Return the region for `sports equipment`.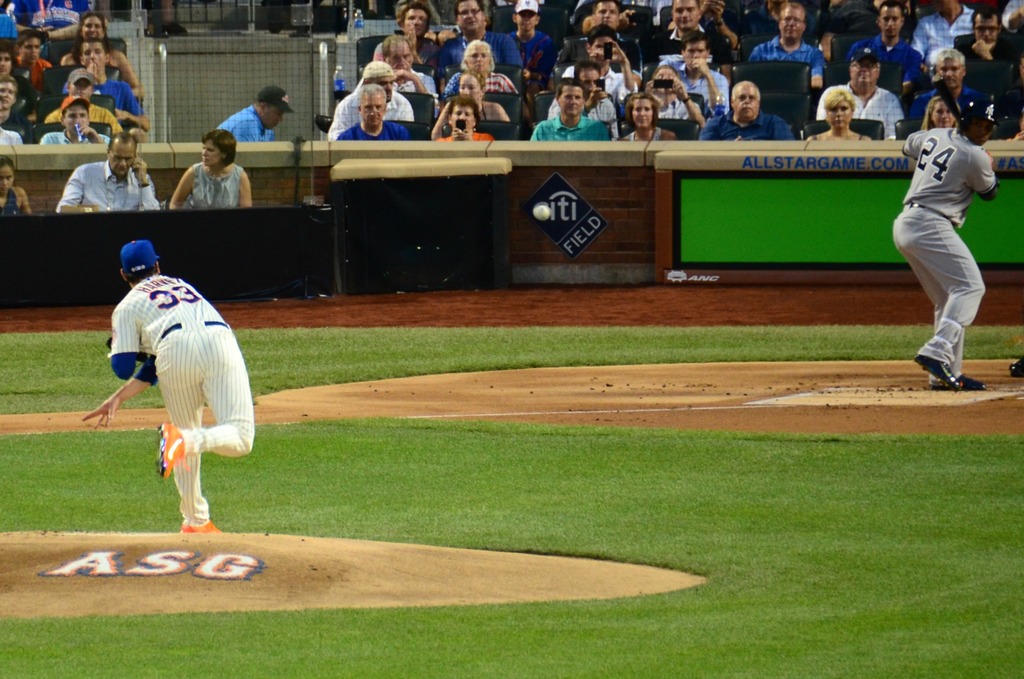
[x1=532, y1=198, x2=551, y2=219].
